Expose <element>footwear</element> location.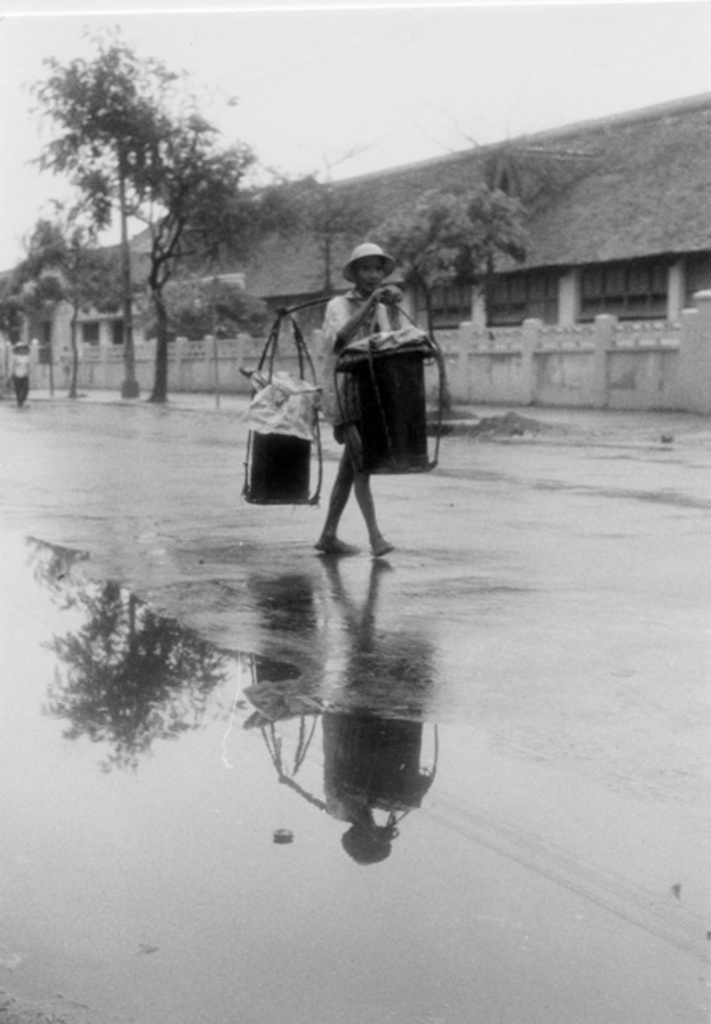
Exposed at pyautogui.locateOnScreen(318, 538, 356, 551).
